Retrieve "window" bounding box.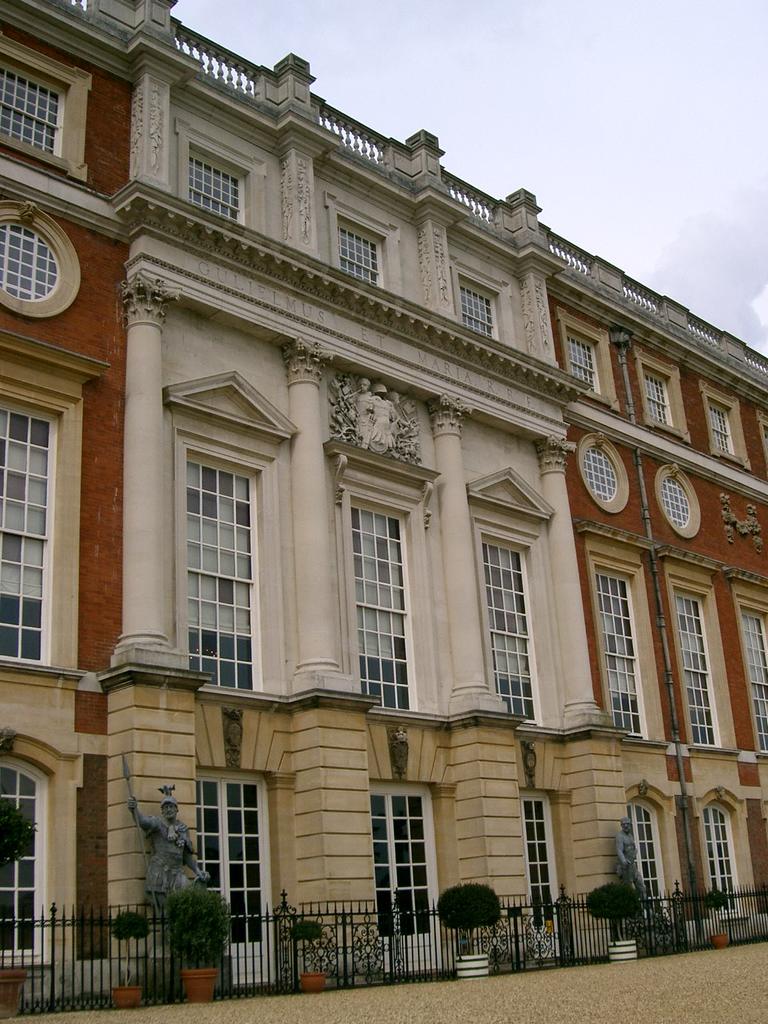
Bounding box: left=0, top=757, right=44, bottom=958.
